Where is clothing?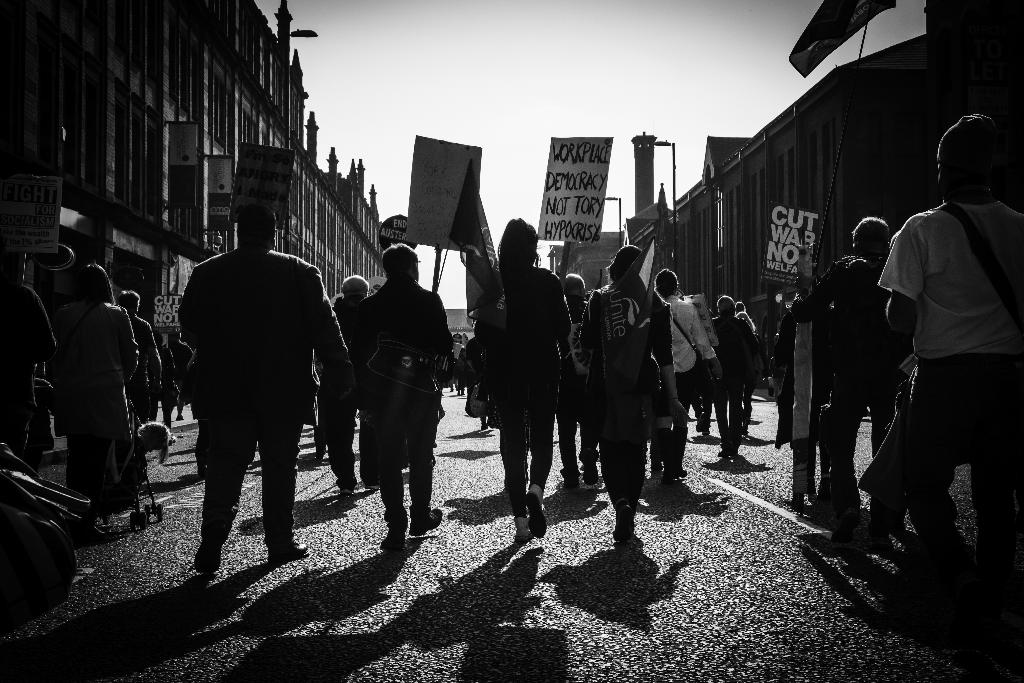
bbox=(54, 302, 140, 518).
